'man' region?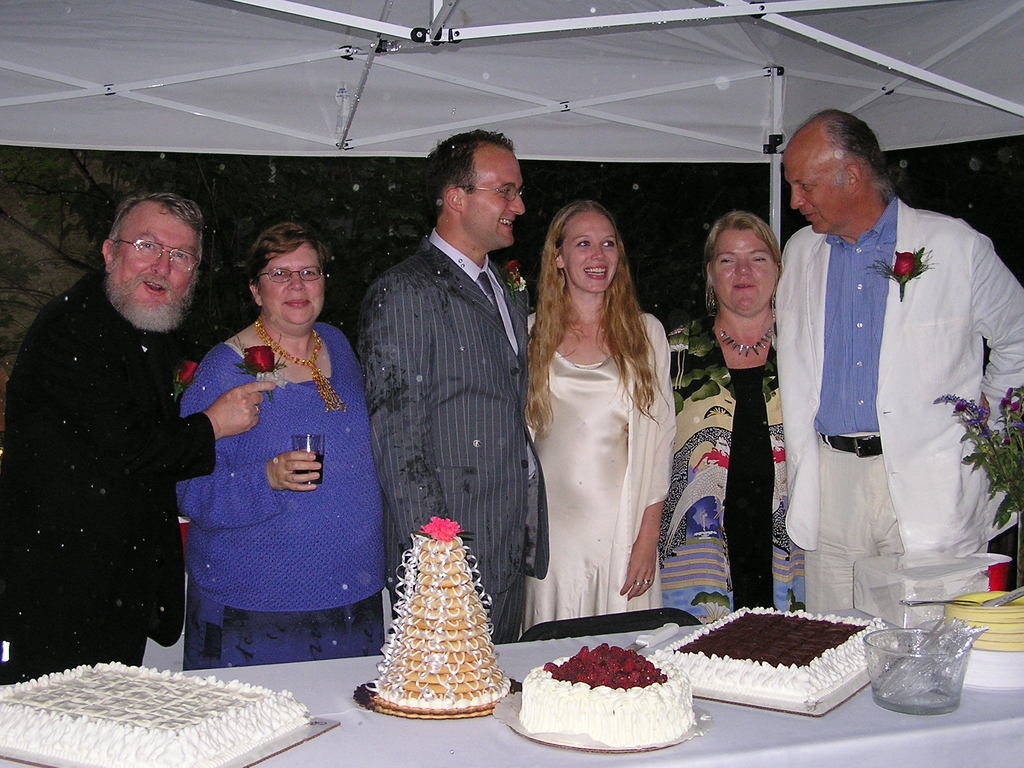
region(0, 193, 276, 685)
